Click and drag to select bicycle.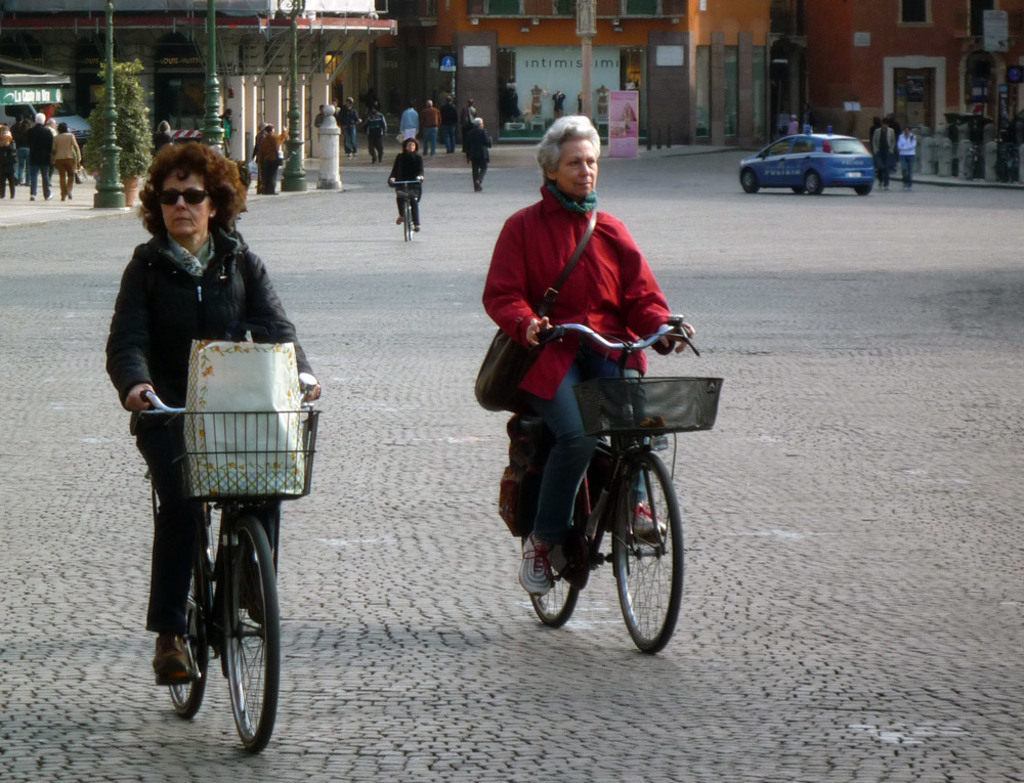
Selection: l=131, t=374, r=322, b=759.
